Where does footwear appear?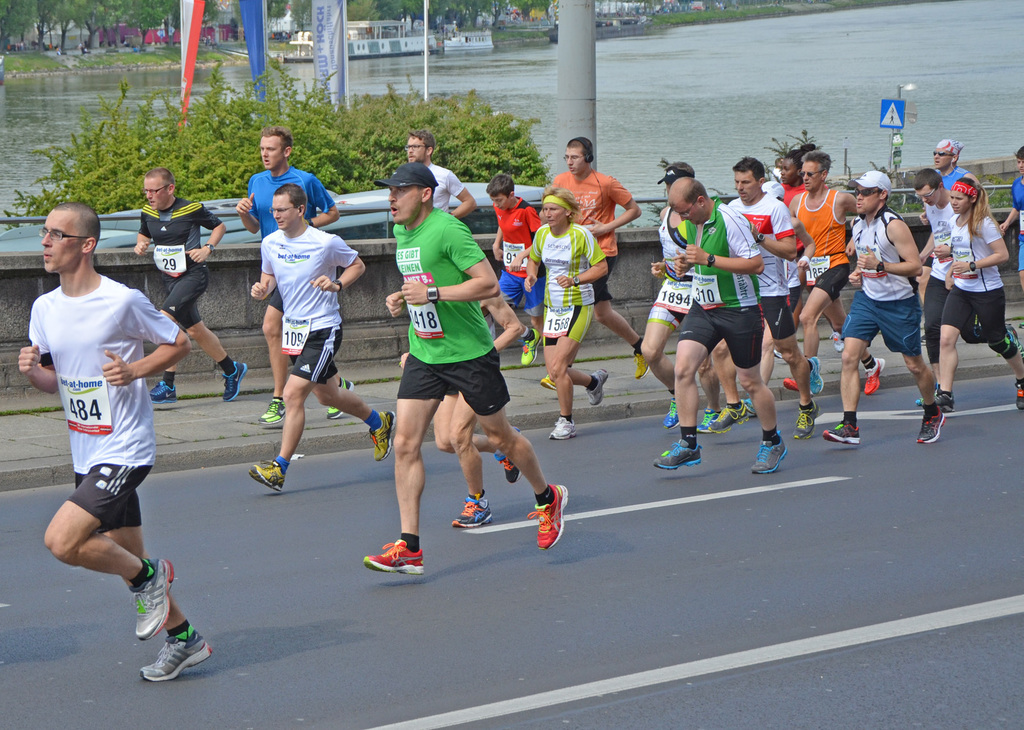
Appears at (146, 378, 179, 403).
